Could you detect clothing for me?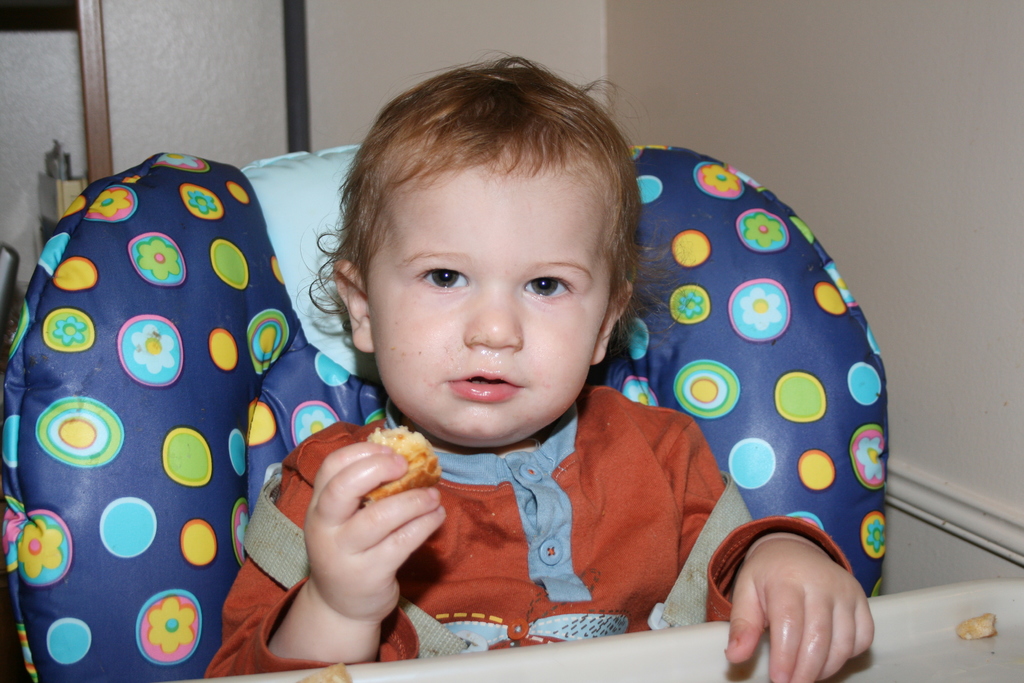
Detection result: crop(250, 345, 769, 643).
